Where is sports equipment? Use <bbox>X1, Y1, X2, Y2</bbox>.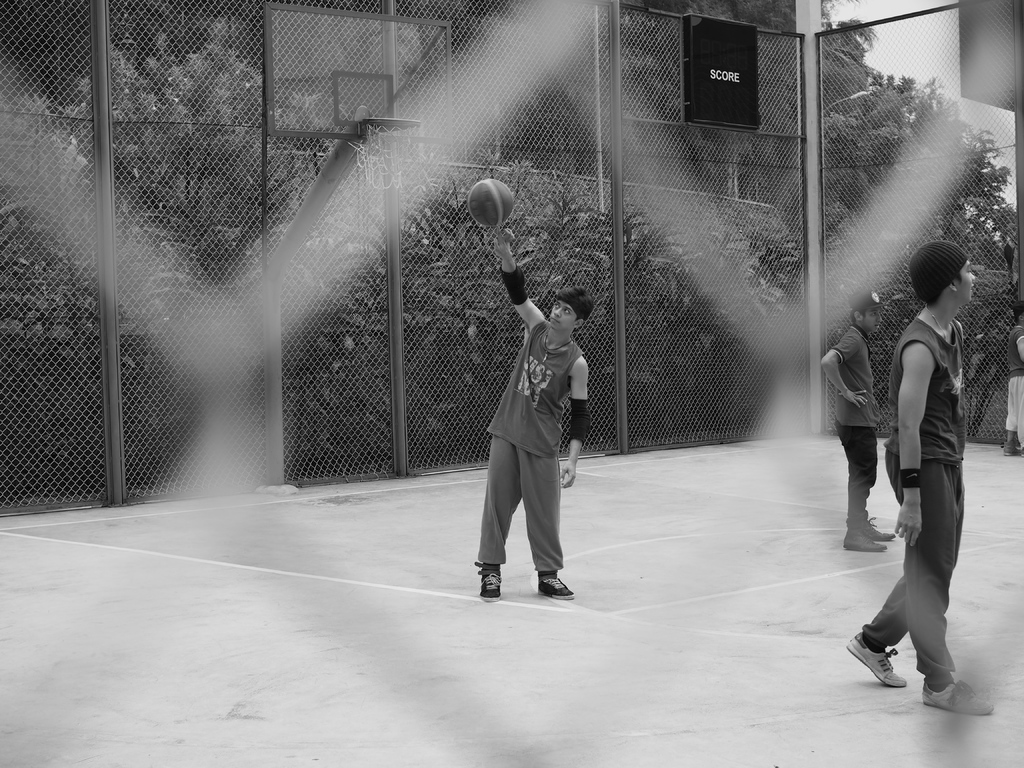
<bbox>845, 643, 906, 695</bbox>.
